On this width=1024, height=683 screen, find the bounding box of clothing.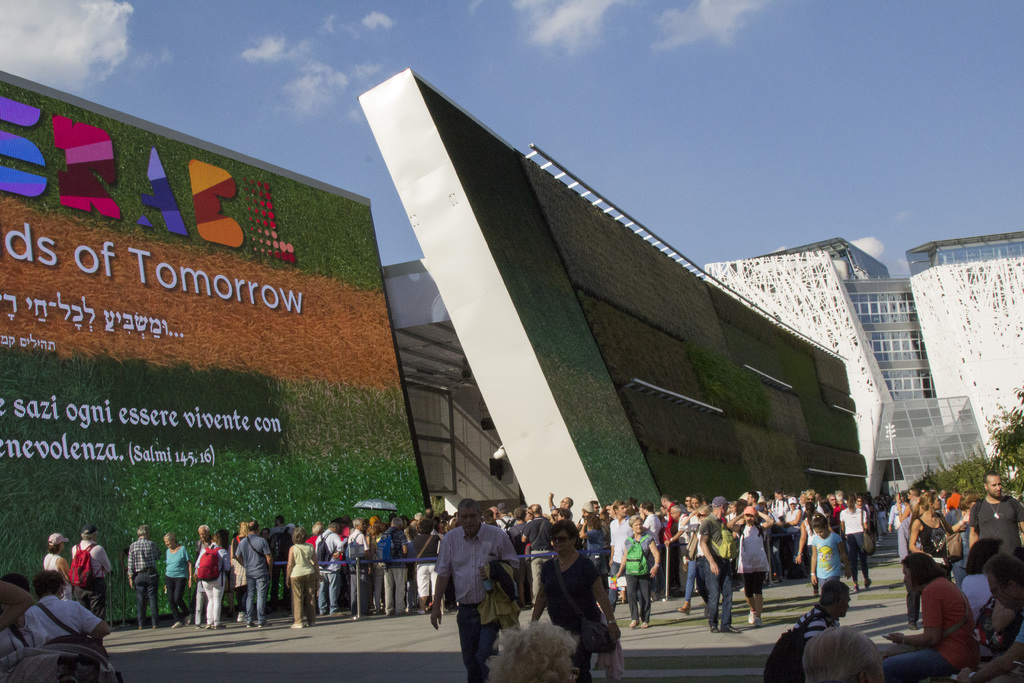
Bounding box: l=883, t=503, r=1023, b=675.
